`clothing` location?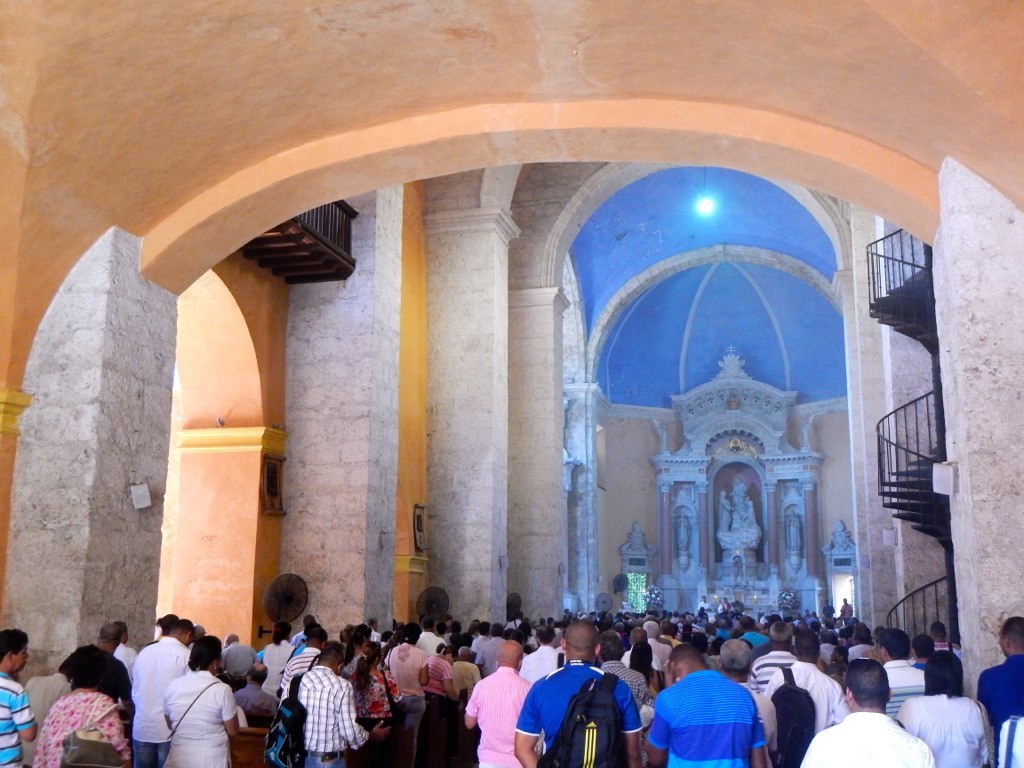
<bbox>466, 662, 532, 767</bbox>
